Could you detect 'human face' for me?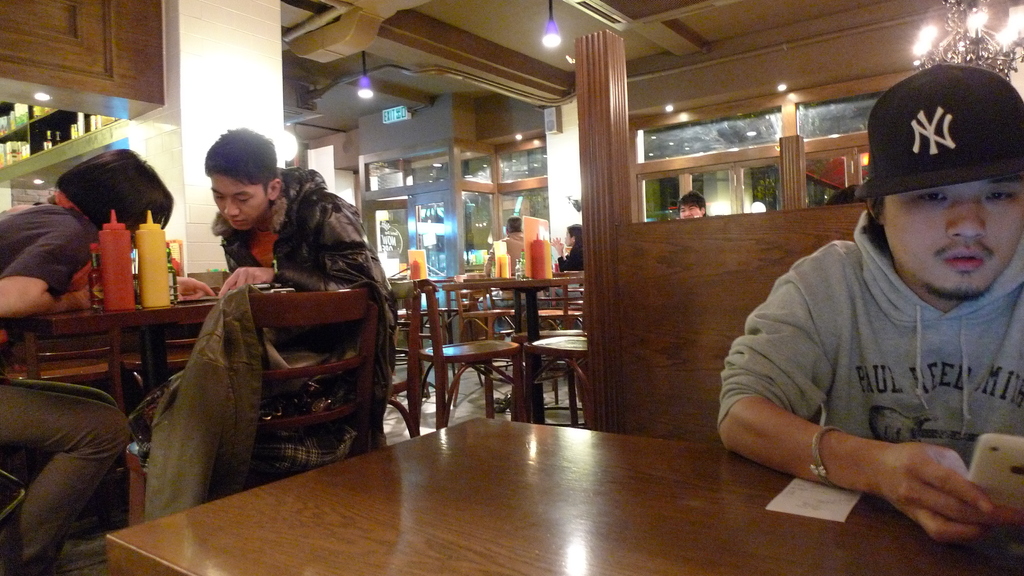
Detection result: (882,180,1023,294).
